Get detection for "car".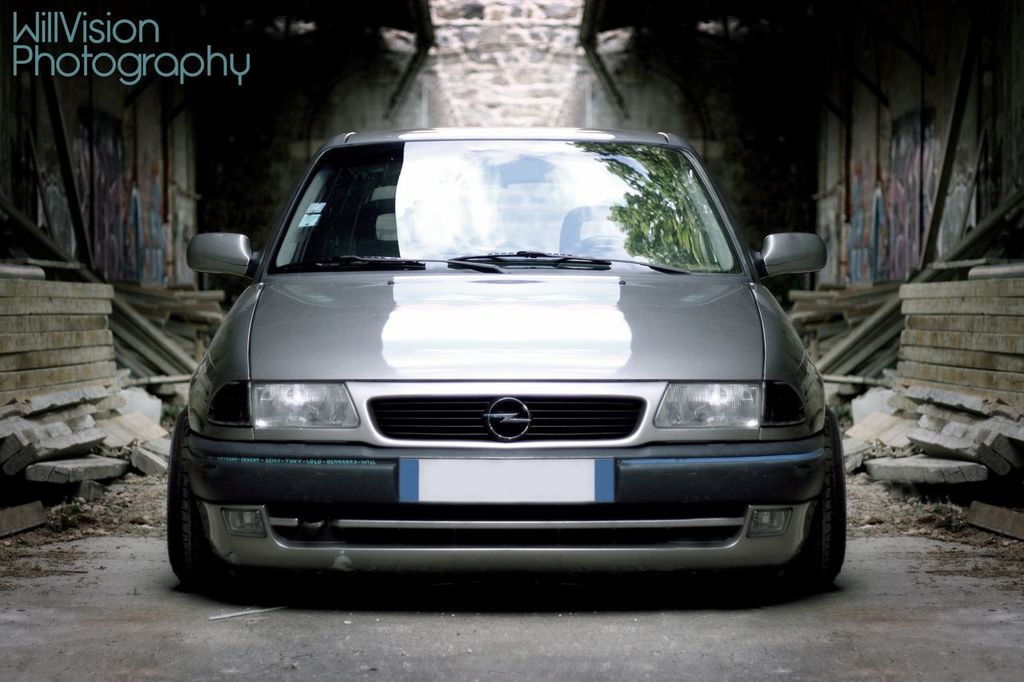
Detection: region(167, 126, 846, 592).
